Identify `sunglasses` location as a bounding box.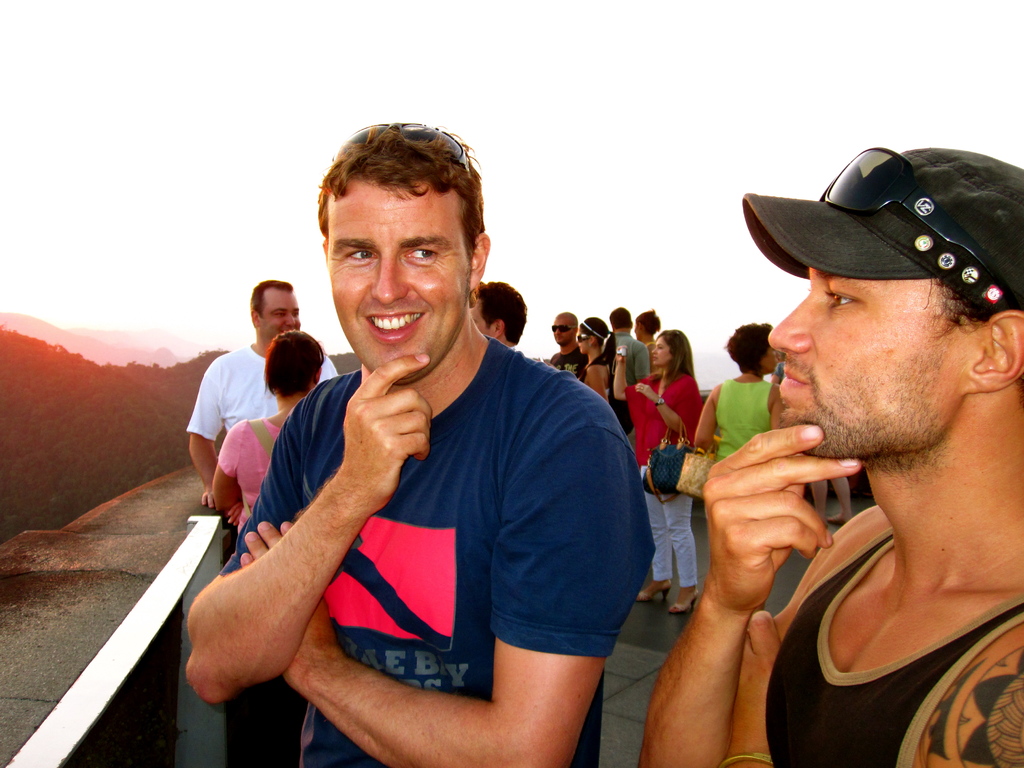
<region>334, 124, 474, 177</region>.
